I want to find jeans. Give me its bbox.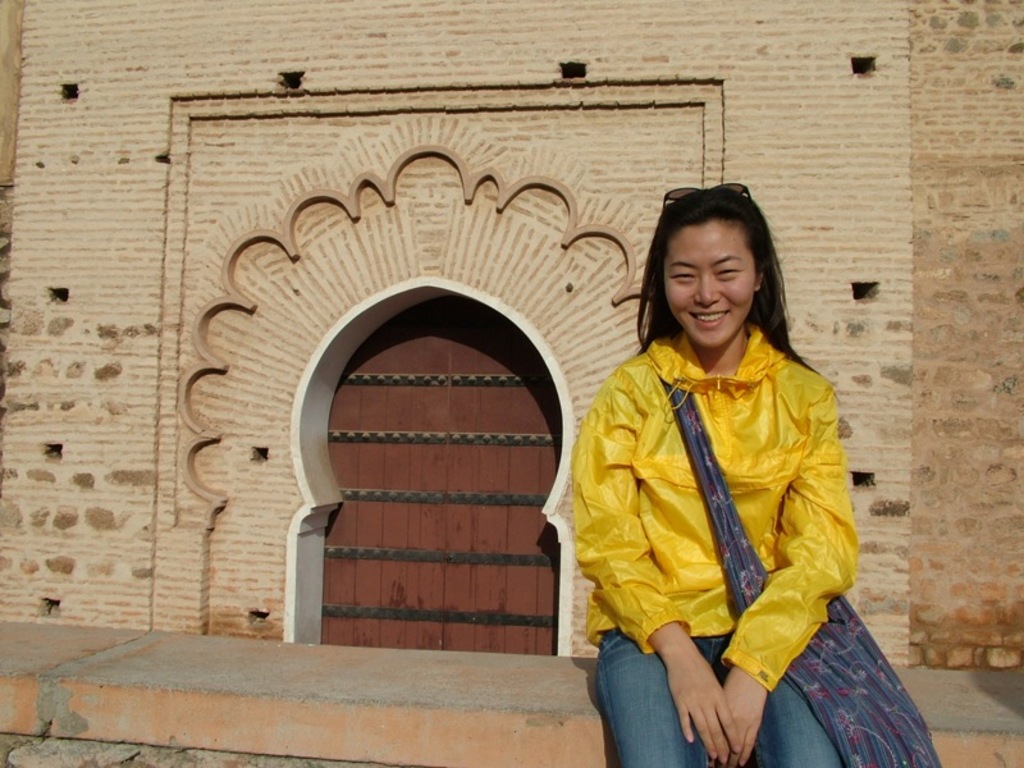
pyautogui.locateOnScreen(640, 605, 924, 762).
